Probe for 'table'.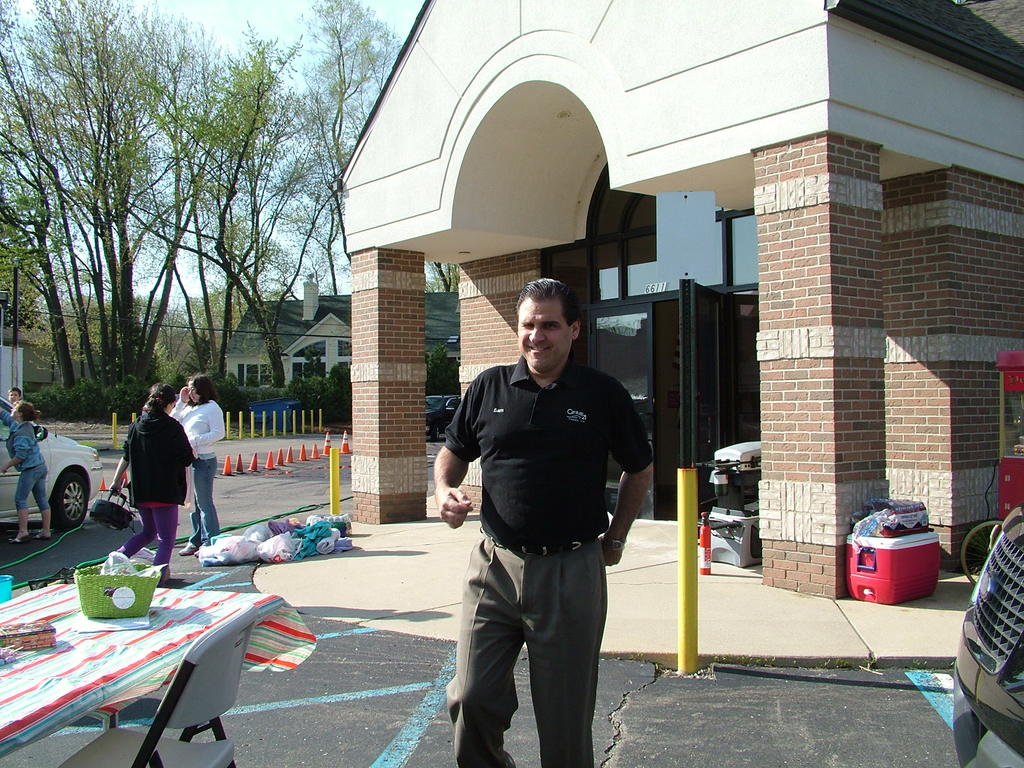
Probe result: select_region(0, 552, 290, 751).
